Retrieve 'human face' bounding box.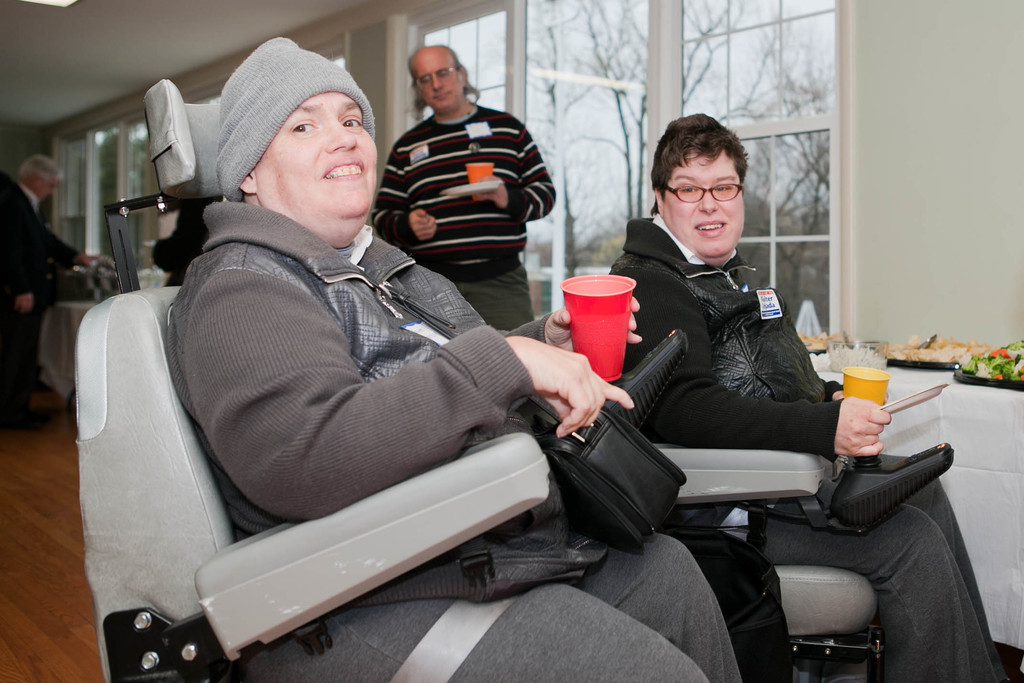
Bounding box: crop(259, 85, 380, 244).
